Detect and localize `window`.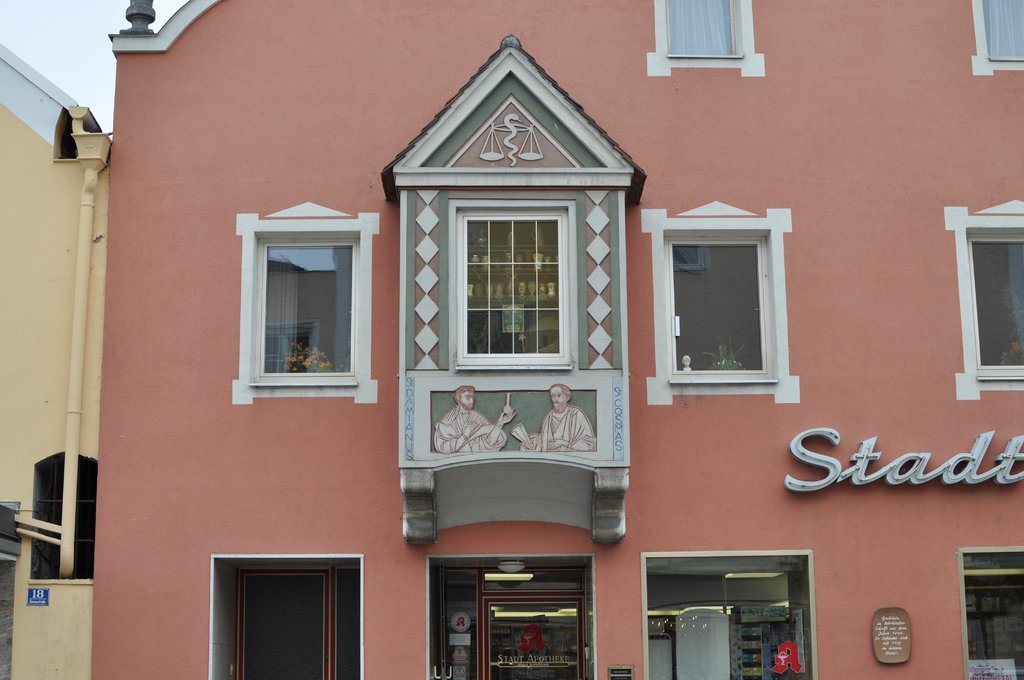
Localized at (left=431, top=170, right=606, bottom=380).
